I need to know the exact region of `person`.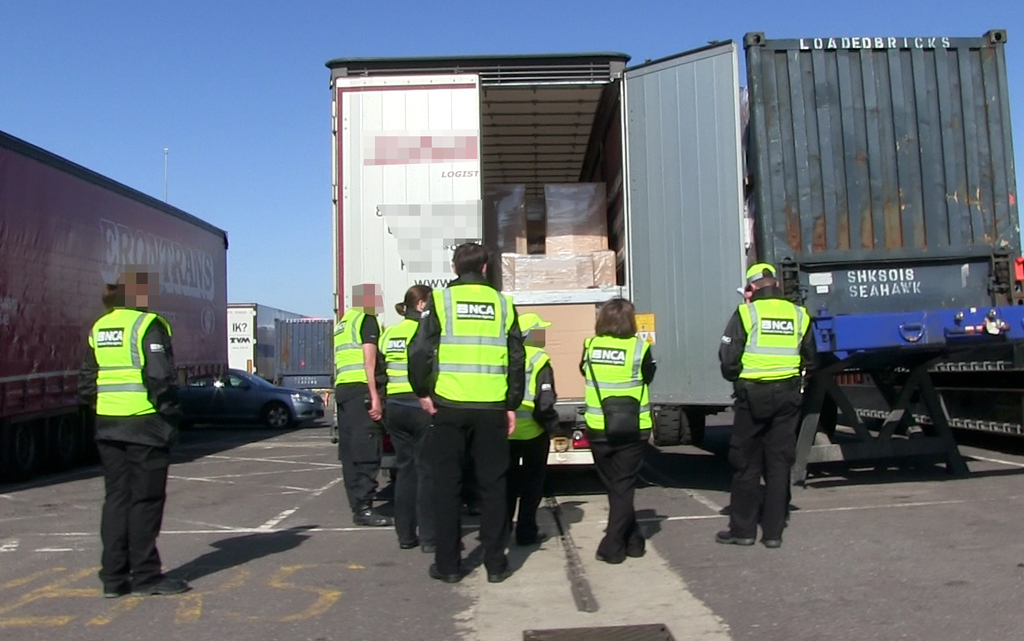
Region: {"x1": 75, "y1": 274, "x2": 186, "y2": 599}.
